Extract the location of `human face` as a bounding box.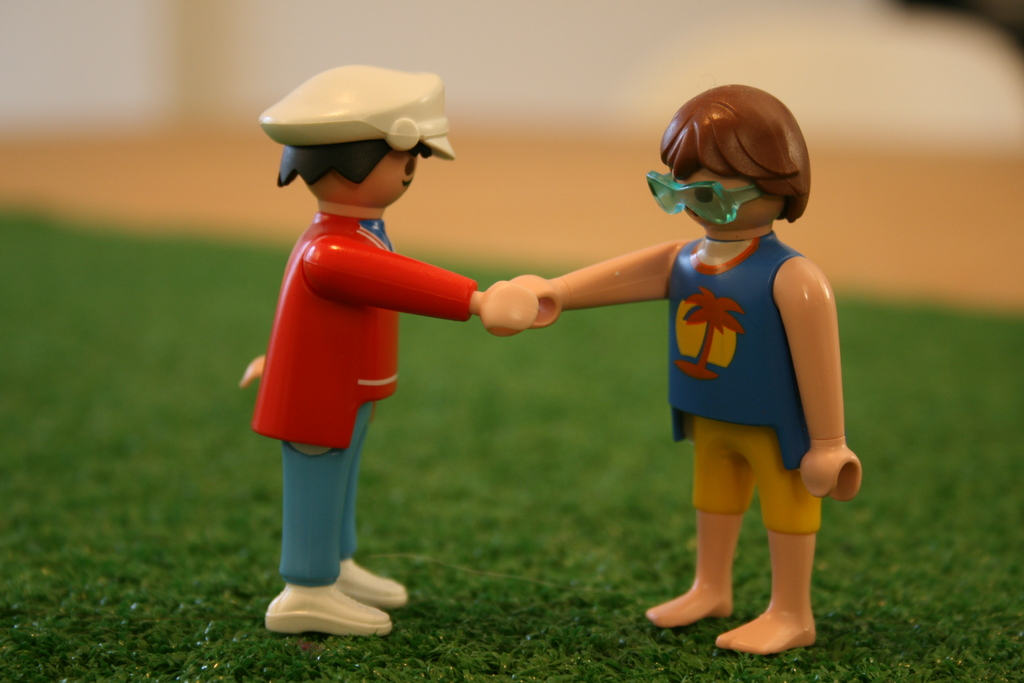
detection(646, 167, 777, 238).
